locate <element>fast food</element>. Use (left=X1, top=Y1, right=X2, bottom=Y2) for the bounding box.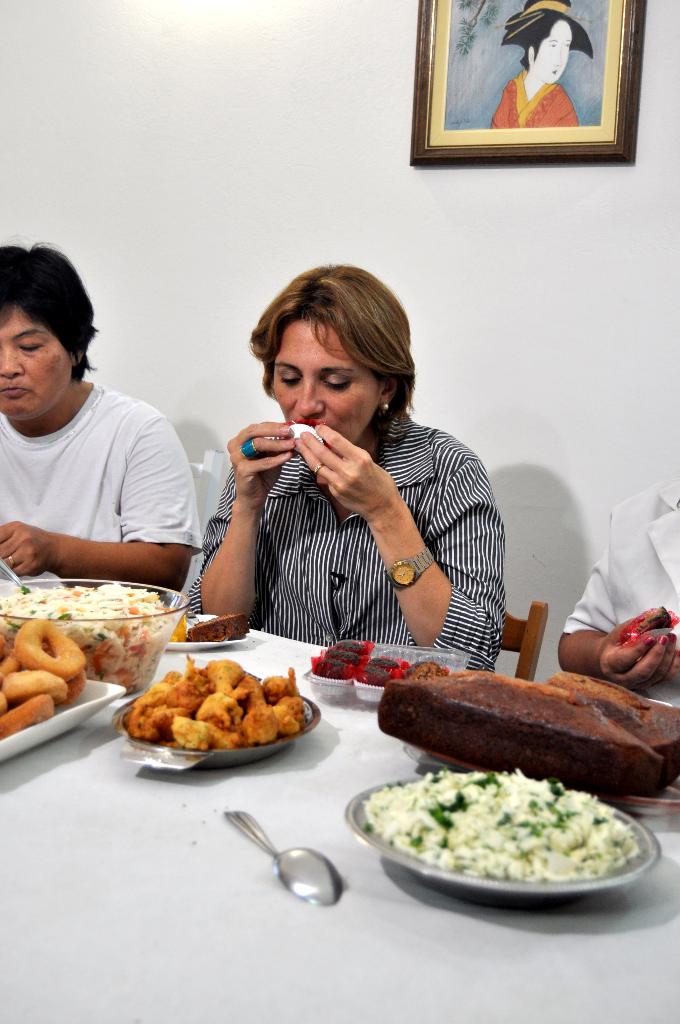
(left=14, top=575, right=197, bottom=688).
